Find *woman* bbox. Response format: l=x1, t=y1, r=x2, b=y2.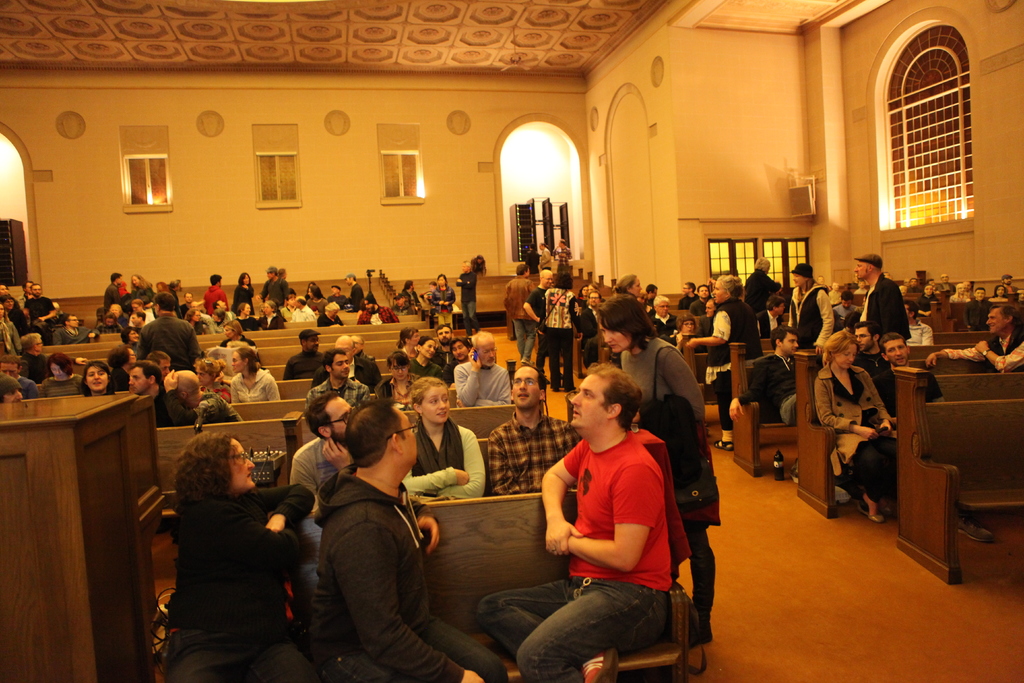
l=234, t=268, r=255, b=310.
